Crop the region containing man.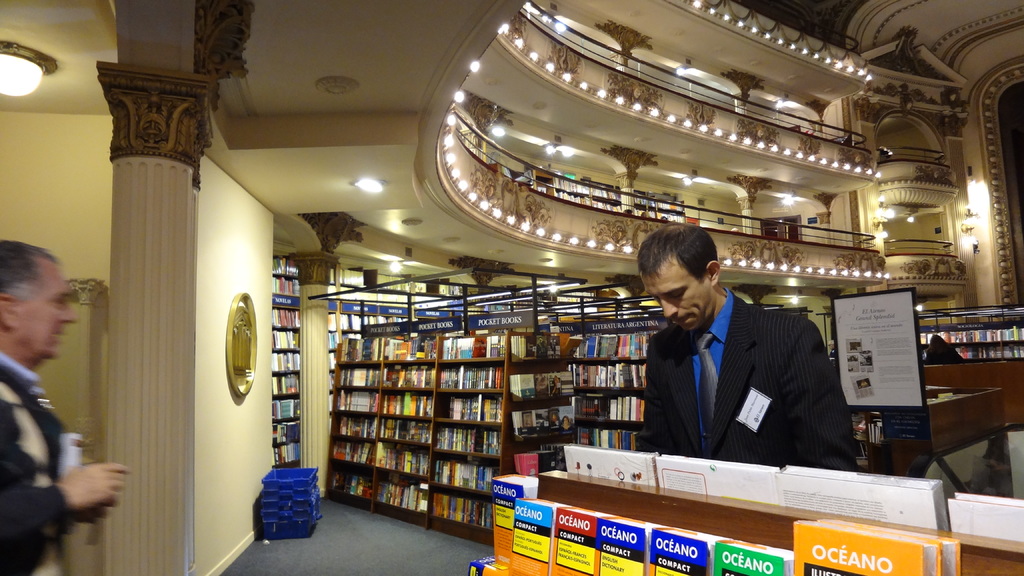
Crop region: bbox(0, 238, 132, 575).
